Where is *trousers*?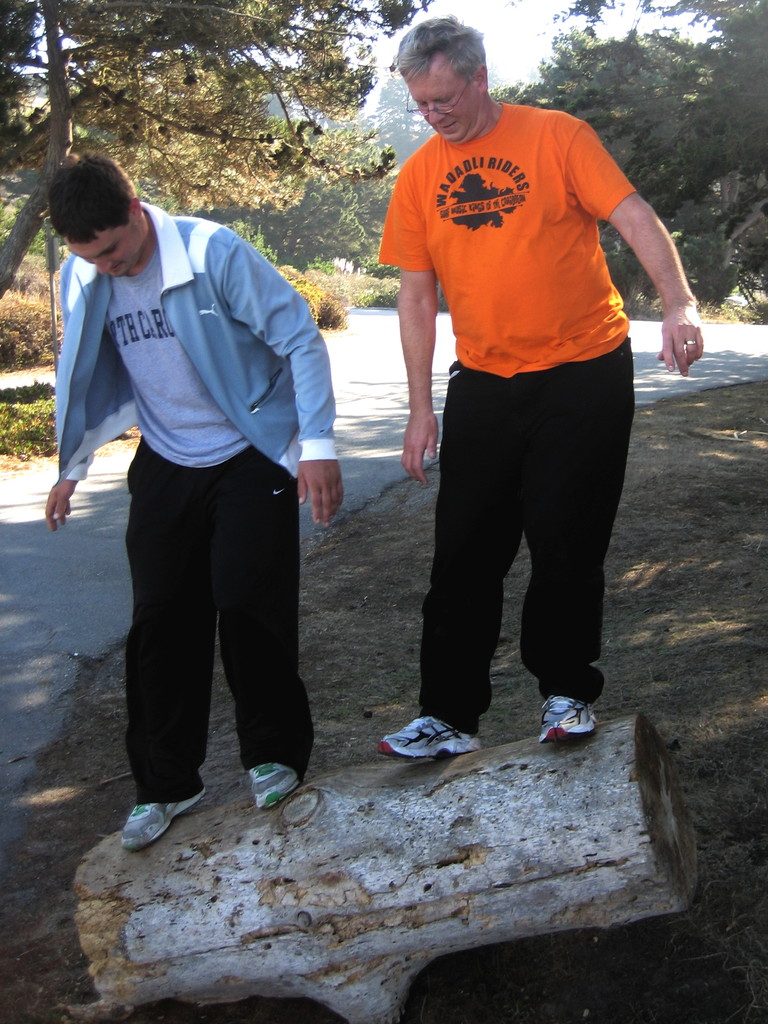
<bbox>122, 428, 316, 811</bbox>.
